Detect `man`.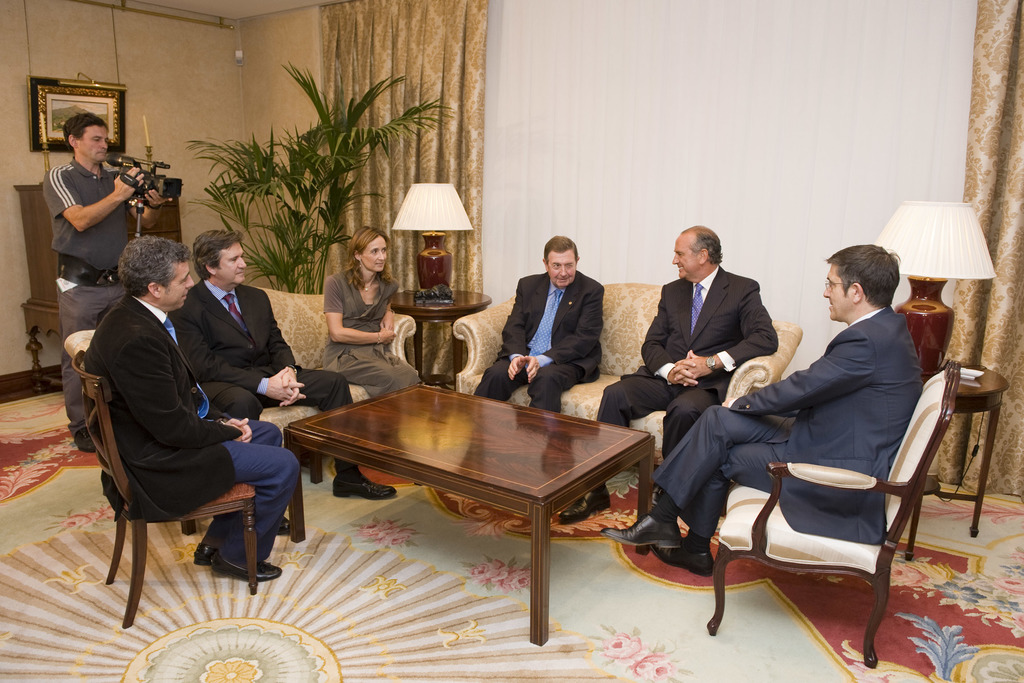
Detected at <bbox>172, 226, 406, 546</bbox>.
